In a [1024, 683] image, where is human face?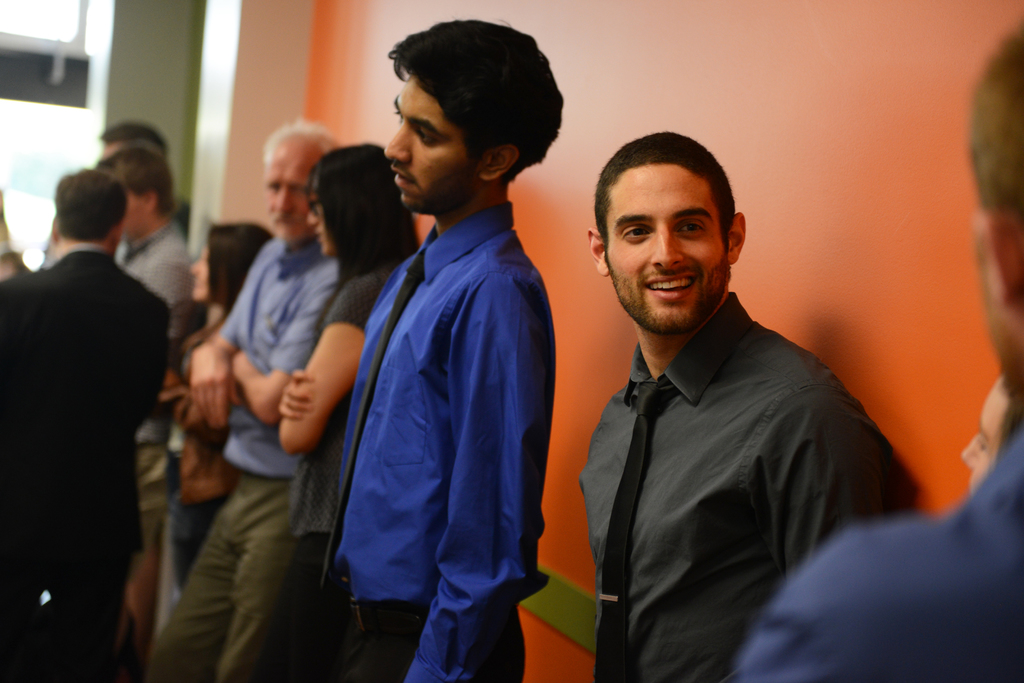
x1=388, y1=76, x2=495, y2=215.
